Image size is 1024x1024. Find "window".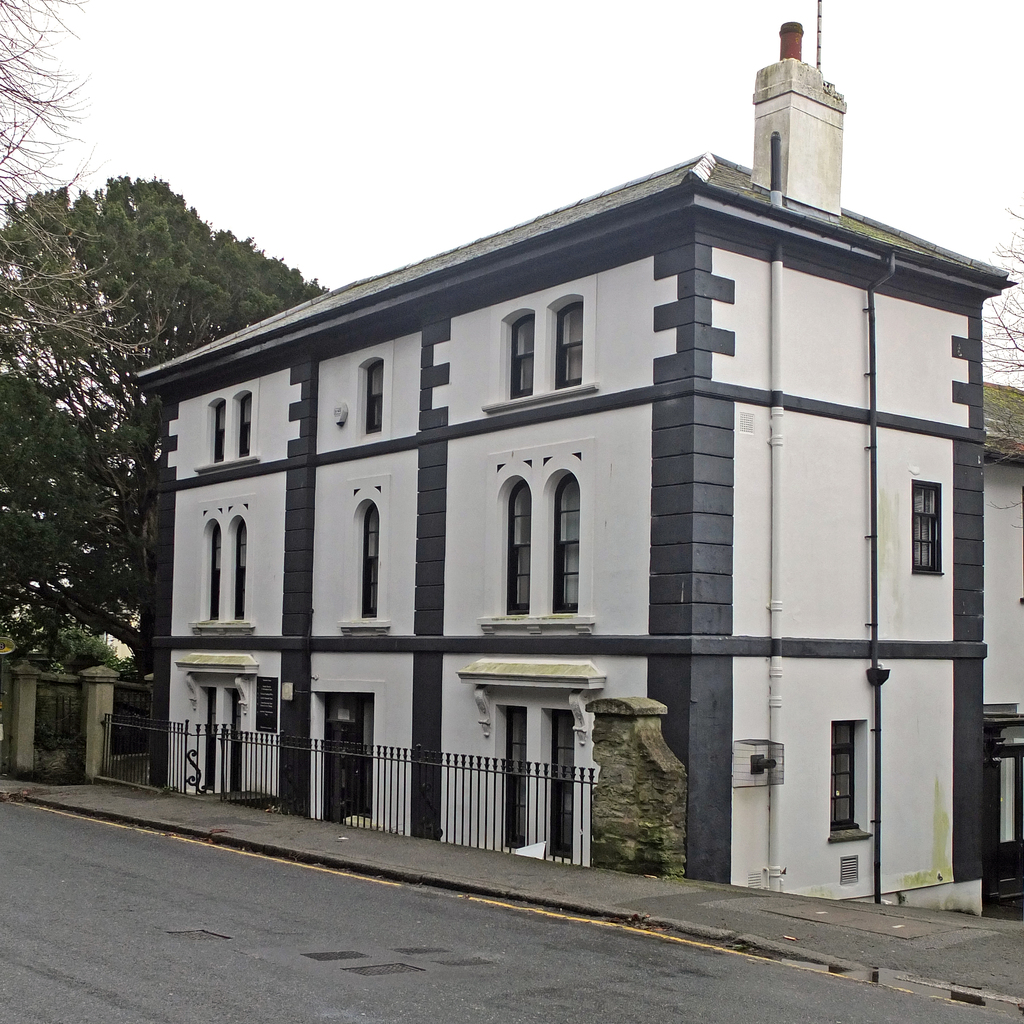
box=[548, 712, 574, 856].
